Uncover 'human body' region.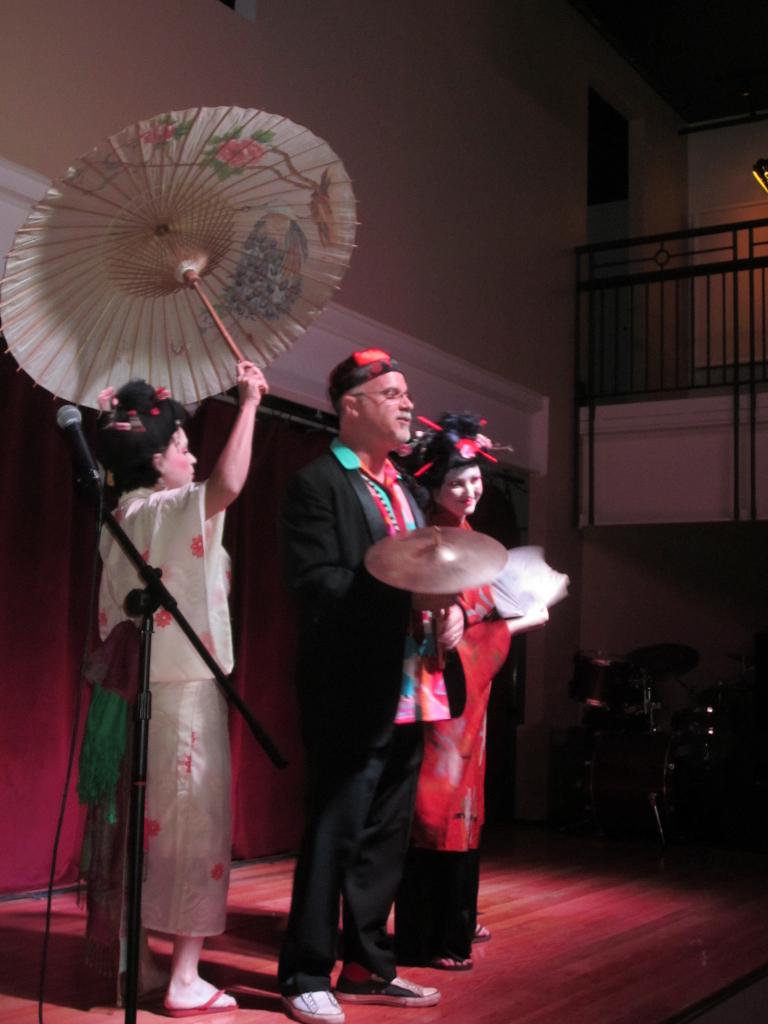
Uncovered: select_region(79, 356, 269, 1013).
